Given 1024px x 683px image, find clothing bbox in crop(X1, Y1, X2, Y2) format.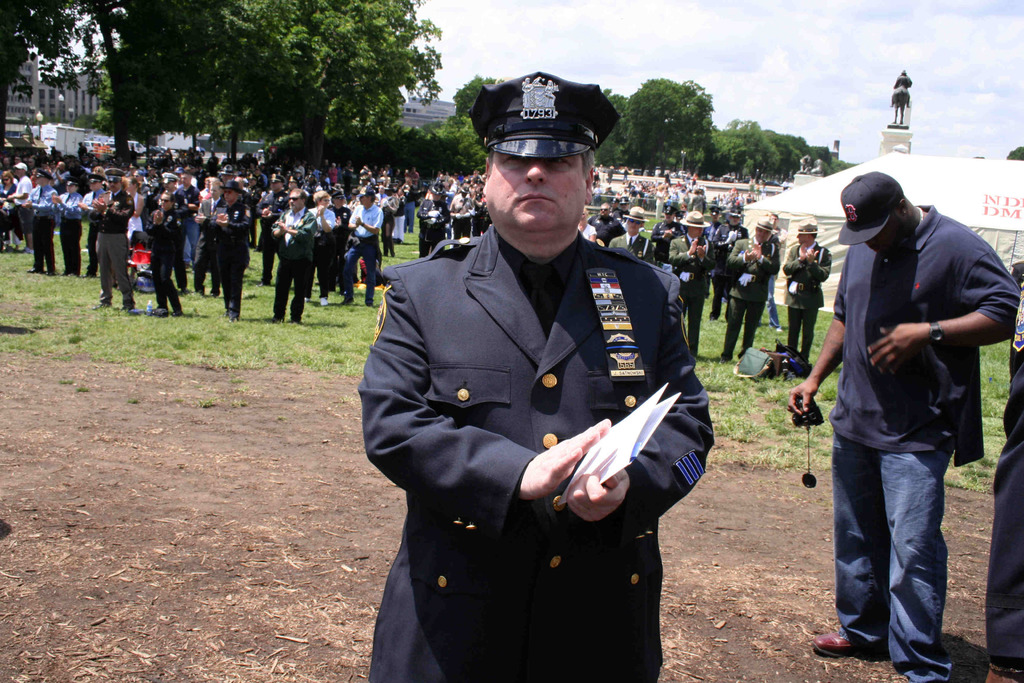
crop(350, 191, 714, 654).
